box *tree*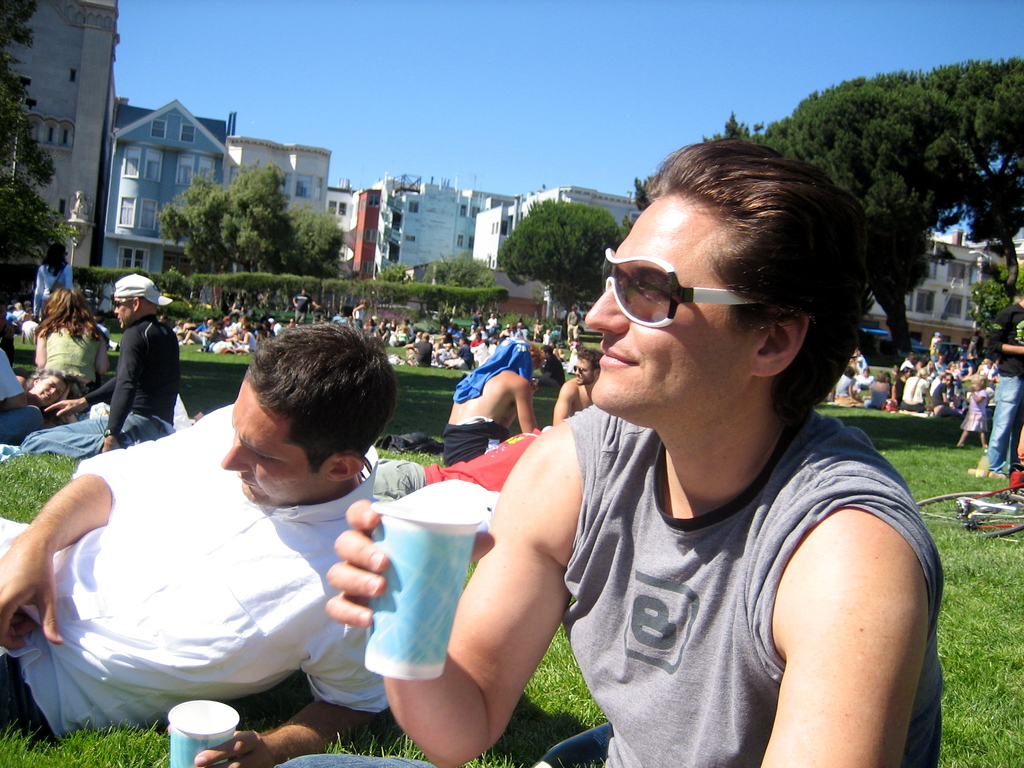
{"left": 429, "top": 238, "right": 500, "bottom": 315}
